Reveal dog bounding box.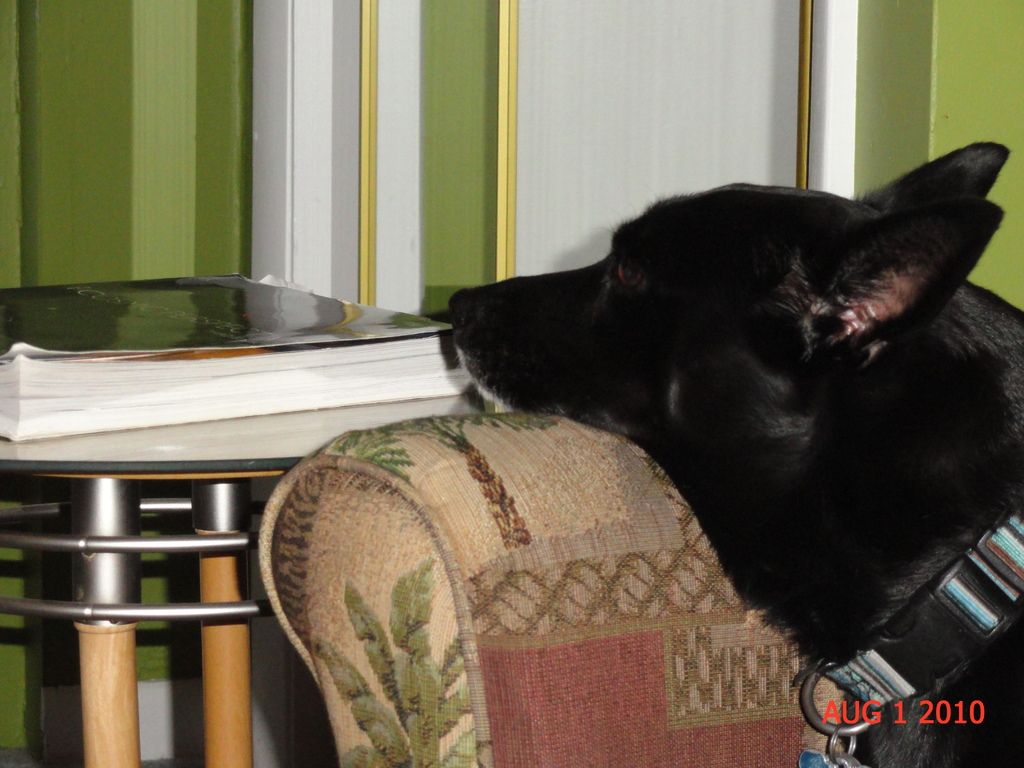
Revealed: (left=448, top=143, right=1023, bottom=767).
